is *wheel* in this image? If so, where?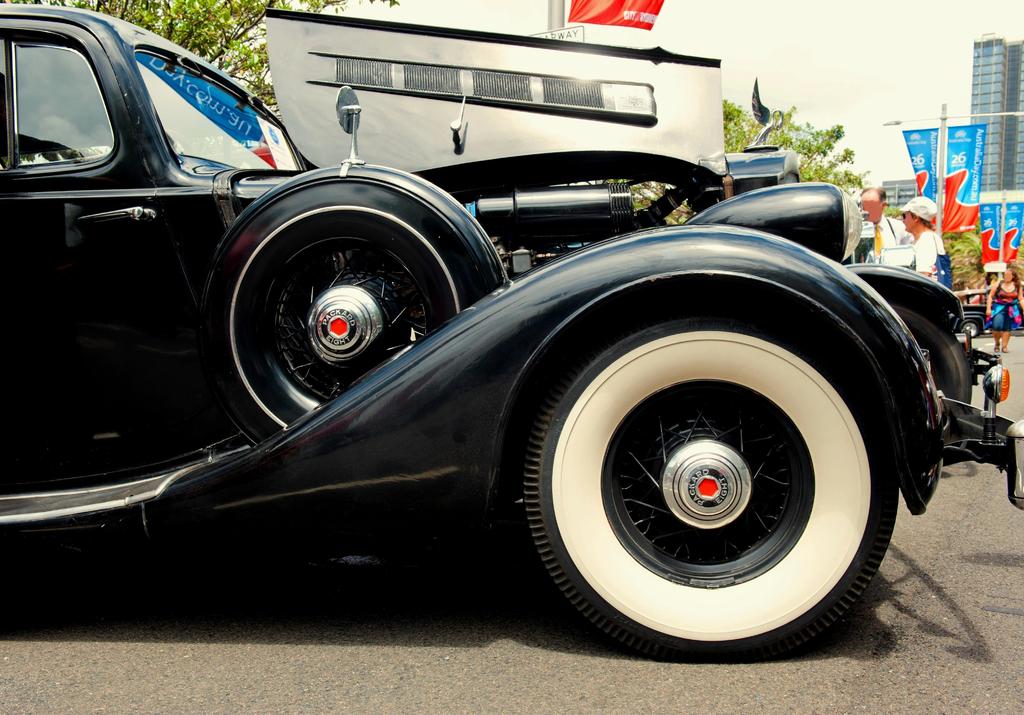
Yes, at 961, 318, 979, 339.
